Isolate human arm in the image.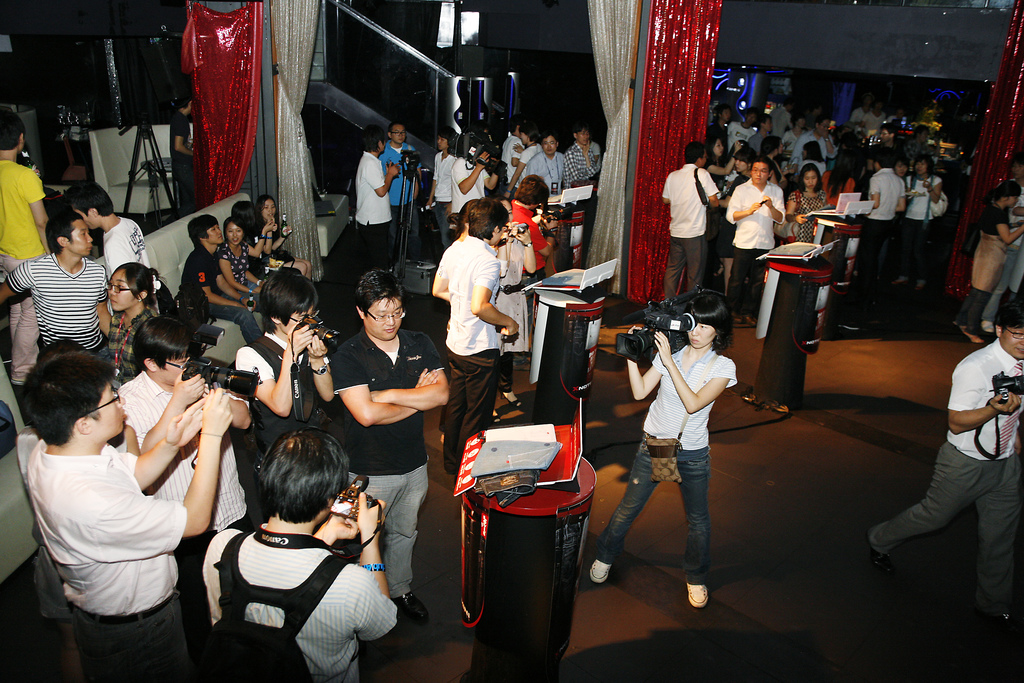
Isolated region: Rect(756, 184, 786, 224).
